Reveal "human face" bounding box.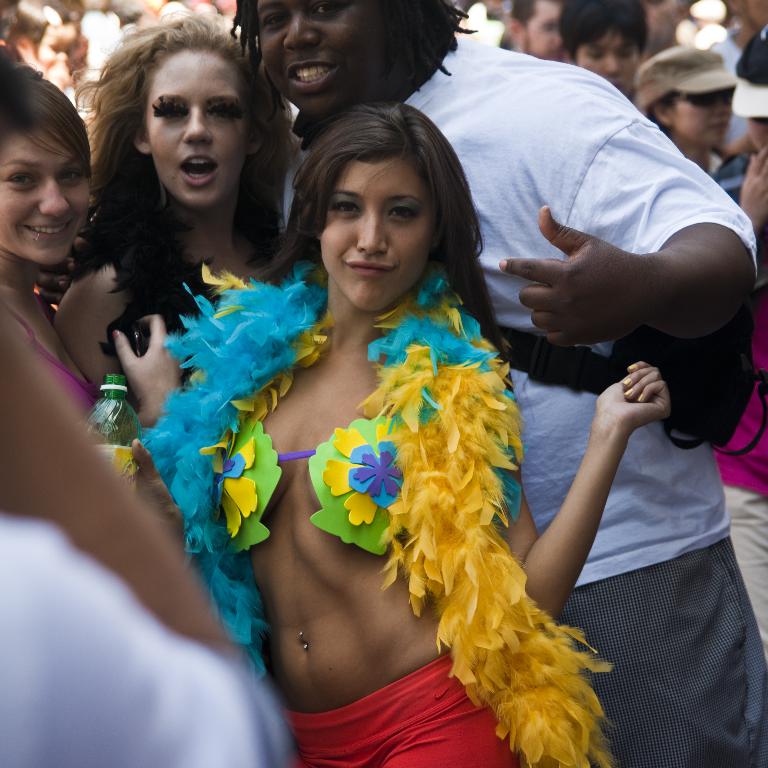
Revealed: bbox=[258, 0, 361, 108].
